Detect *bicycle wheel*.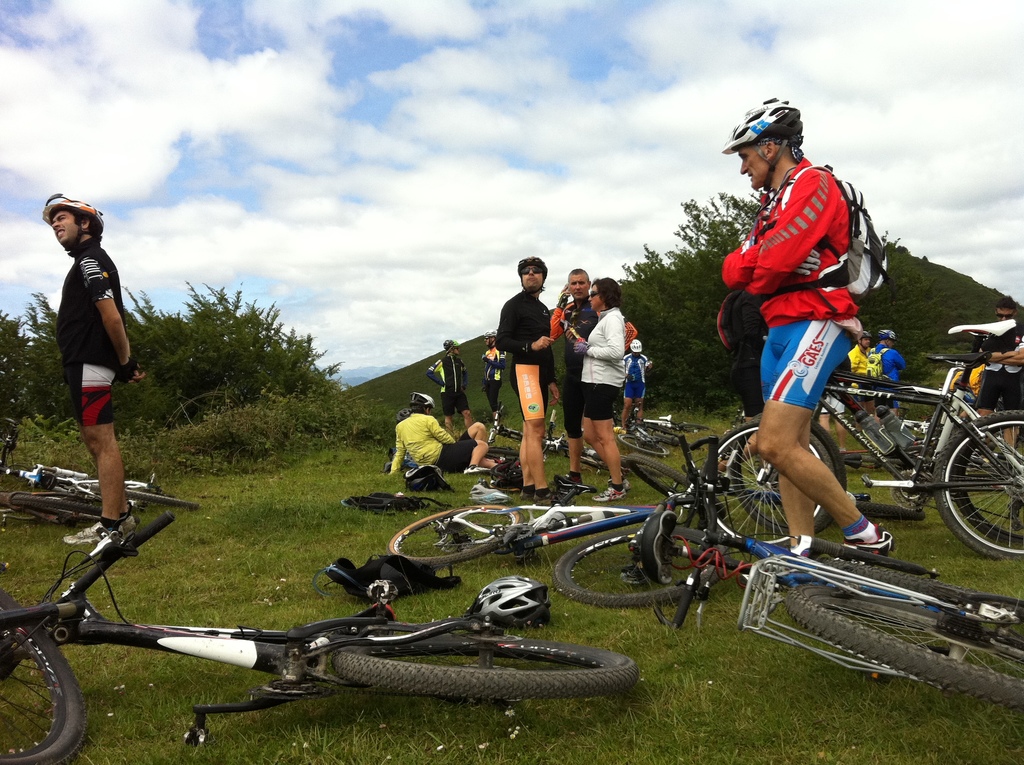
Detected at {"left": 0, "top": 467, "right": 22, "bottom": 480}.
